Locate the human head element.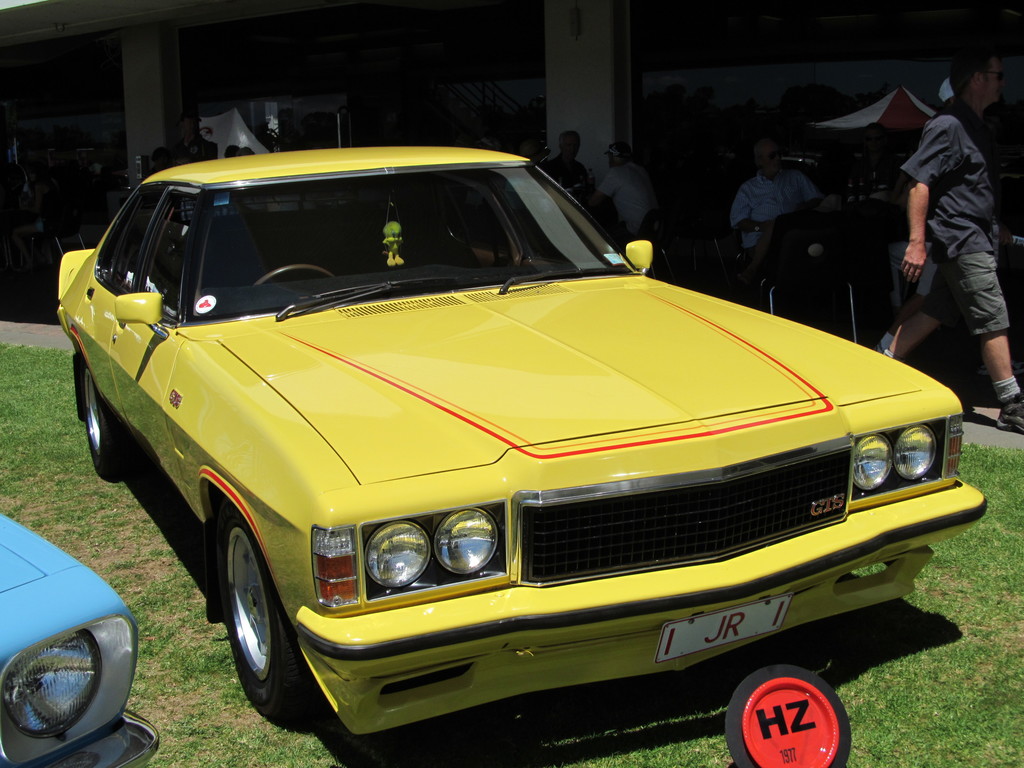
Element bbox: select_region(559, 130, 582, 162).
